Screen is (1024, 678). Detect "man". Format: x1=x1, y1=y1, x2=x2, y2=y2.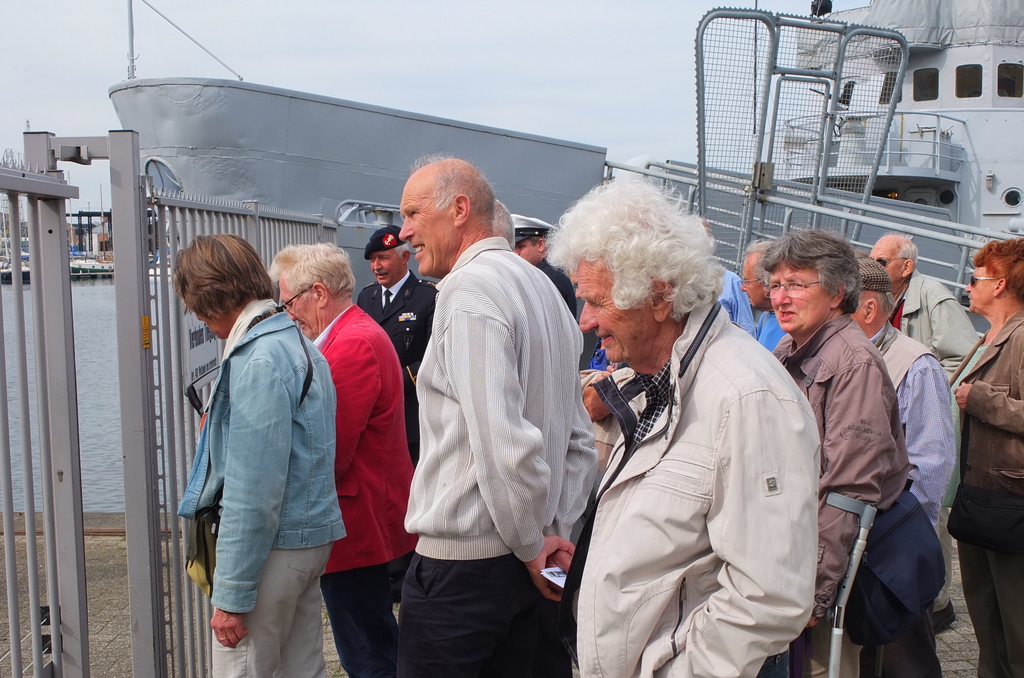
x1=740, y1=236, x2=781, y2=357.
